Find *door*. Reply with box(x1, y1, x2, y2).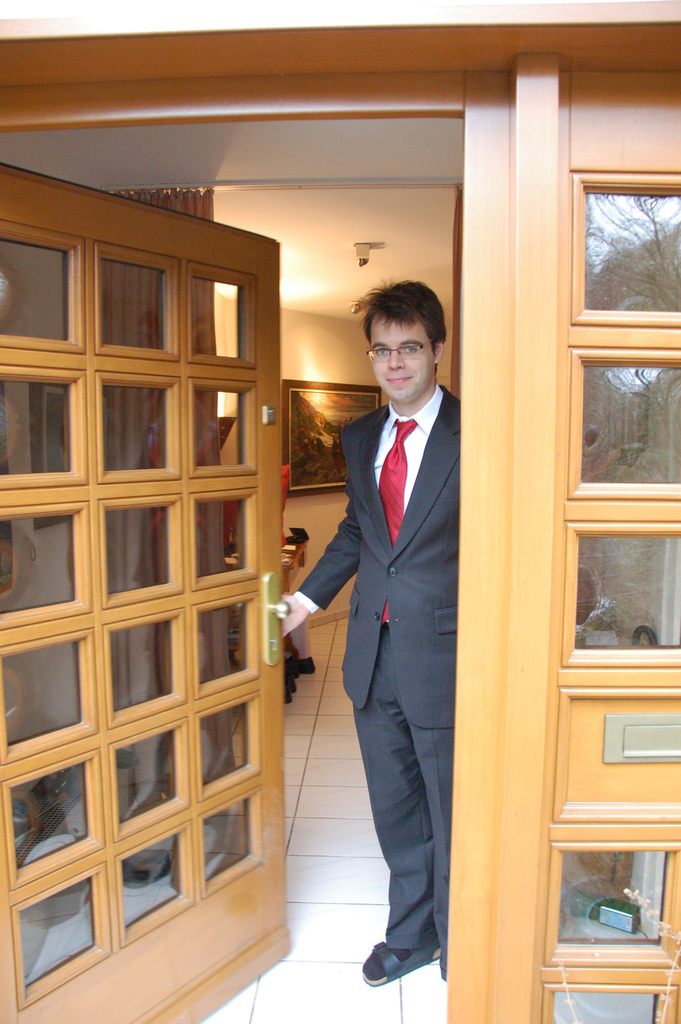
box(0, 162, 295, 1023).
